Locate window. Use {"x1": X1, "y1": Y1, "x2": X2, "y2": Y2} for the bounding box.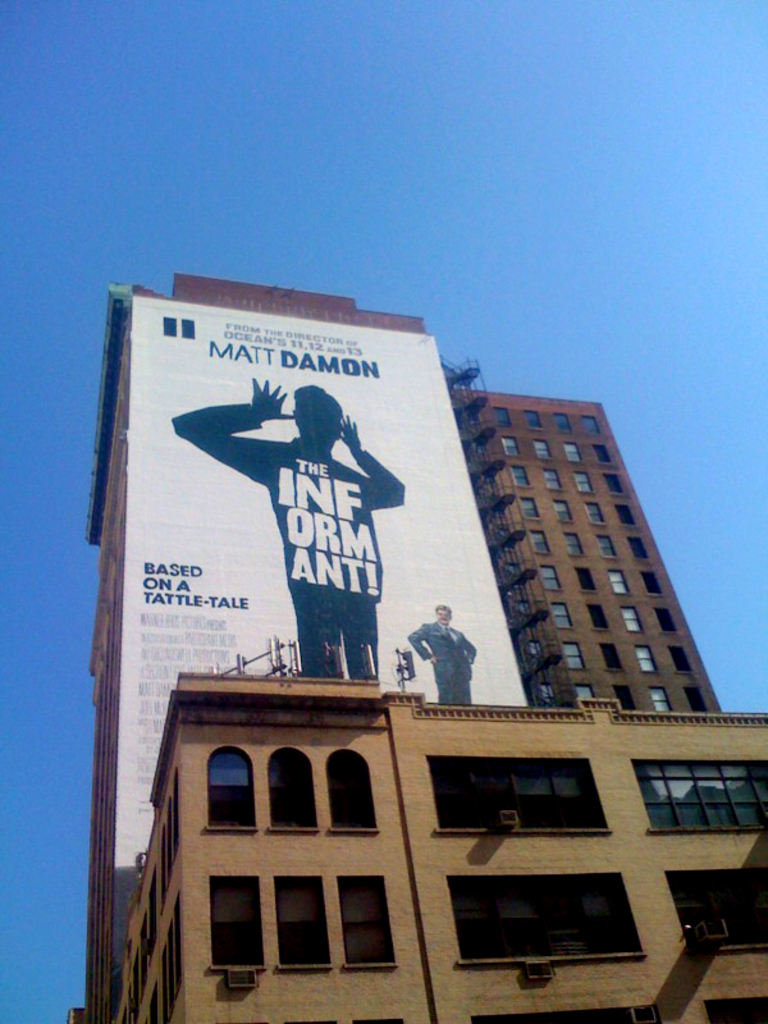
{"x1": 598, "y1": 442, "x2": 608, "y2": 462}.
